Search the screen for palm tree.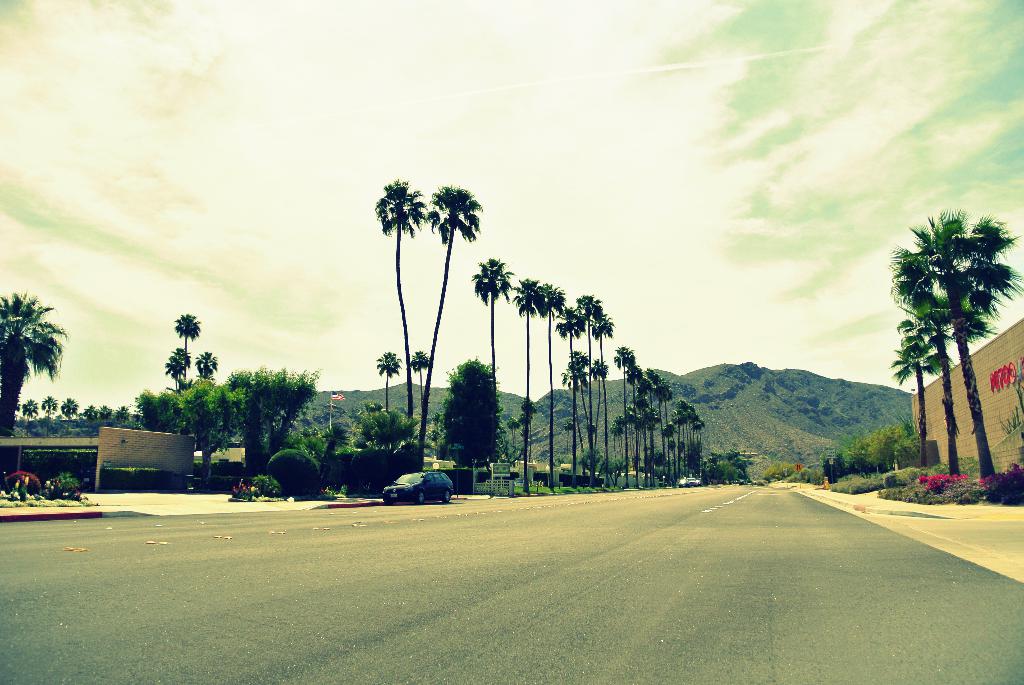
Found at (472,256,513,450).
